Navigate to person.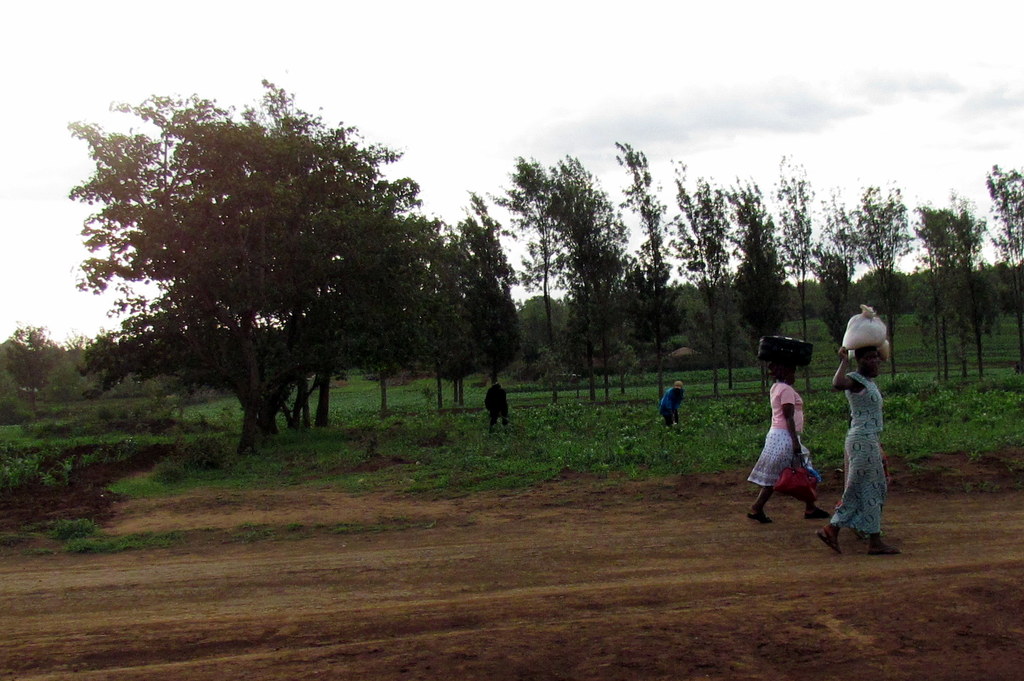
Navigation target: {"left": 662, "top": 379, "right": 690, "bottom": 427}.
